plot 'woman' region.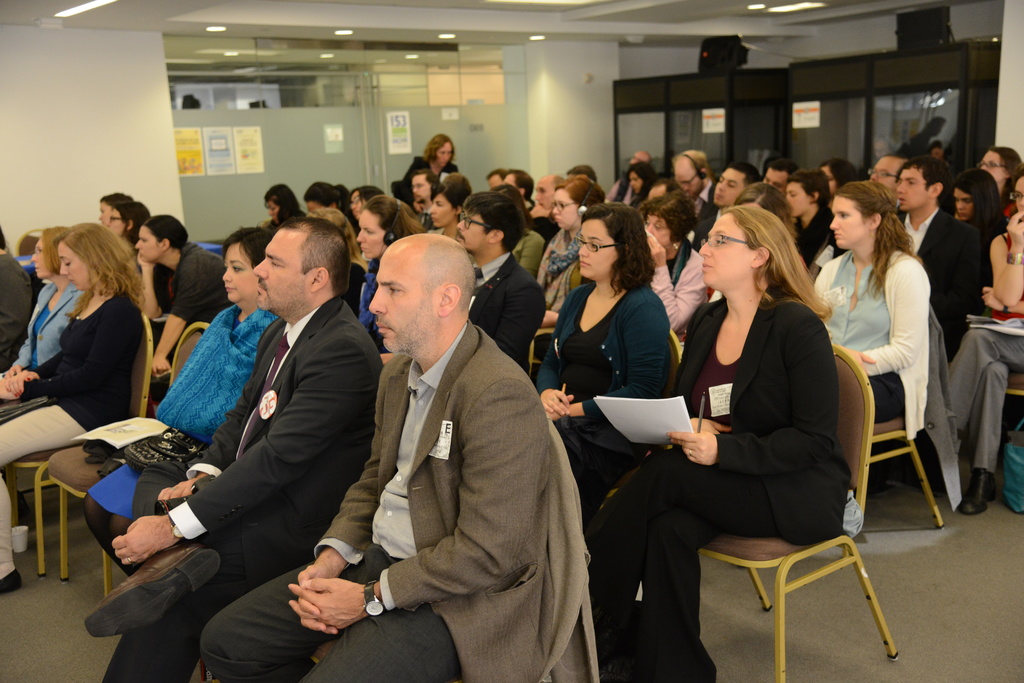
Plotted at box=[947, 169, 1001, 232].
